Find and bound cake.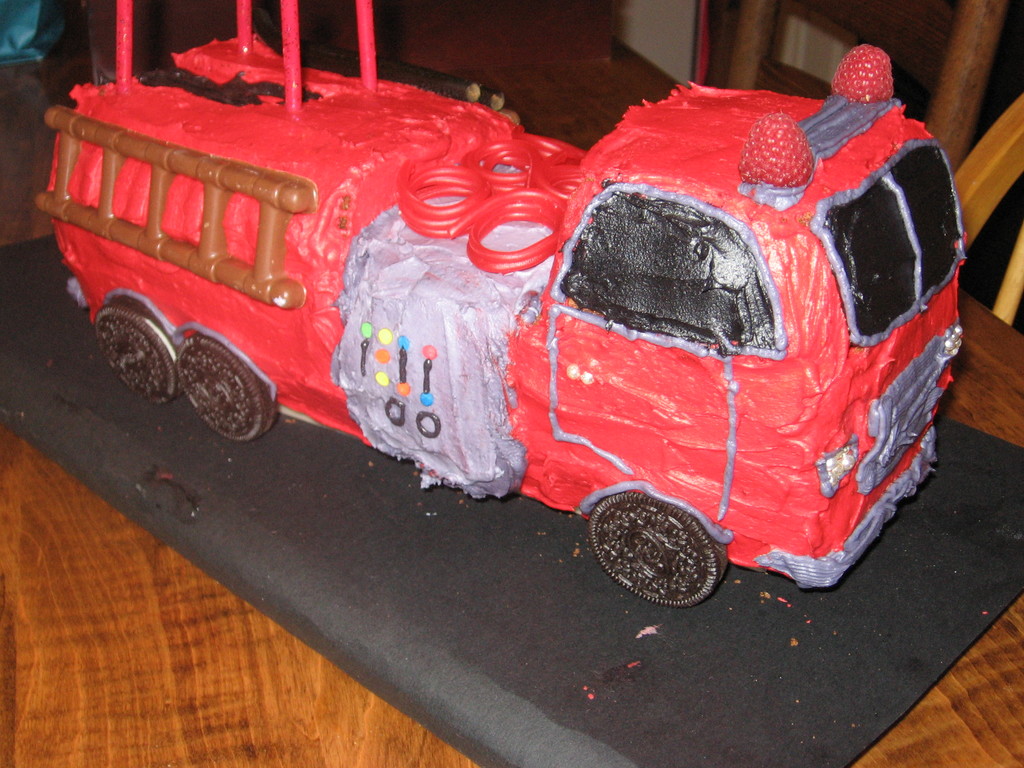
Bound: (33,0,969,607).
